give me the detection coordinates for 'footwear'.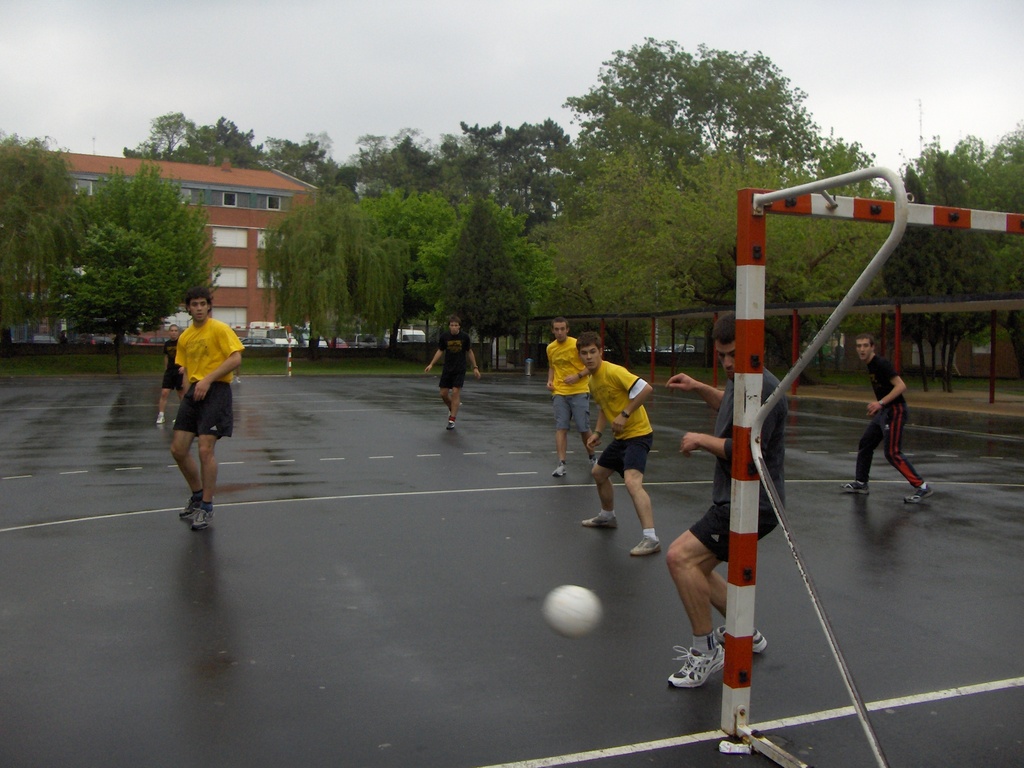
box(714, 623, 768, 653).
